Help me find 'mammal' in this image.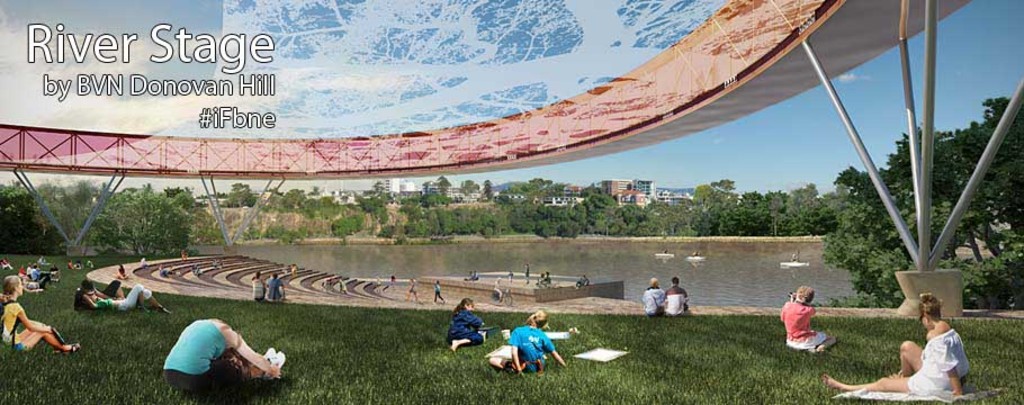
Found it: (x1=524, y1=262, x2=527, y2=280).
